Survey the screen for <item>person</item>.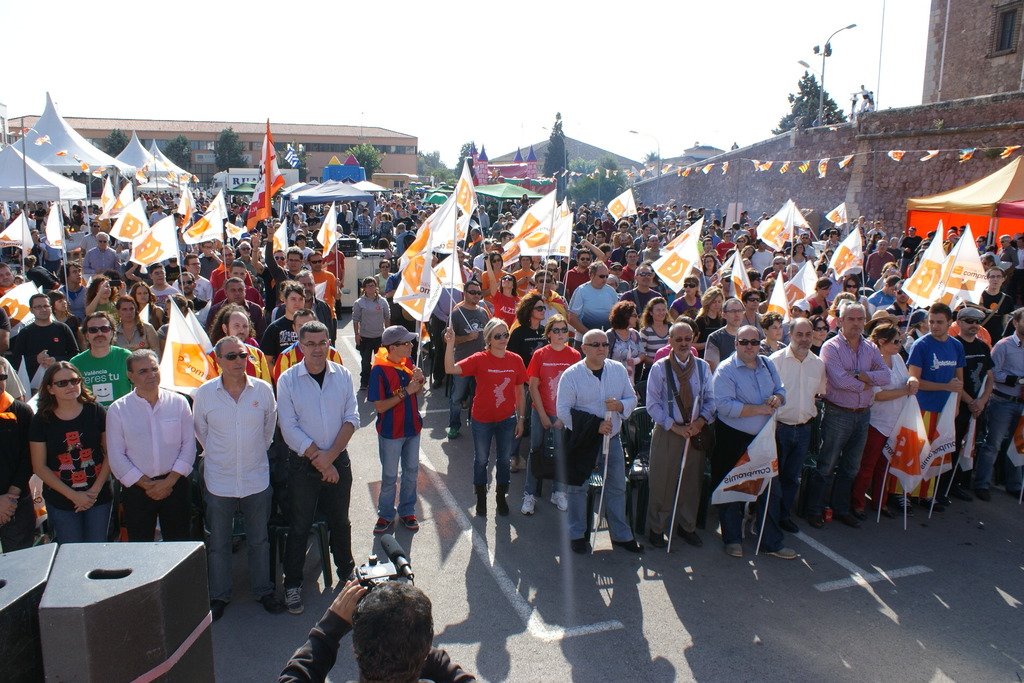
Survey found: select_region(291, 231, 310, 259).
